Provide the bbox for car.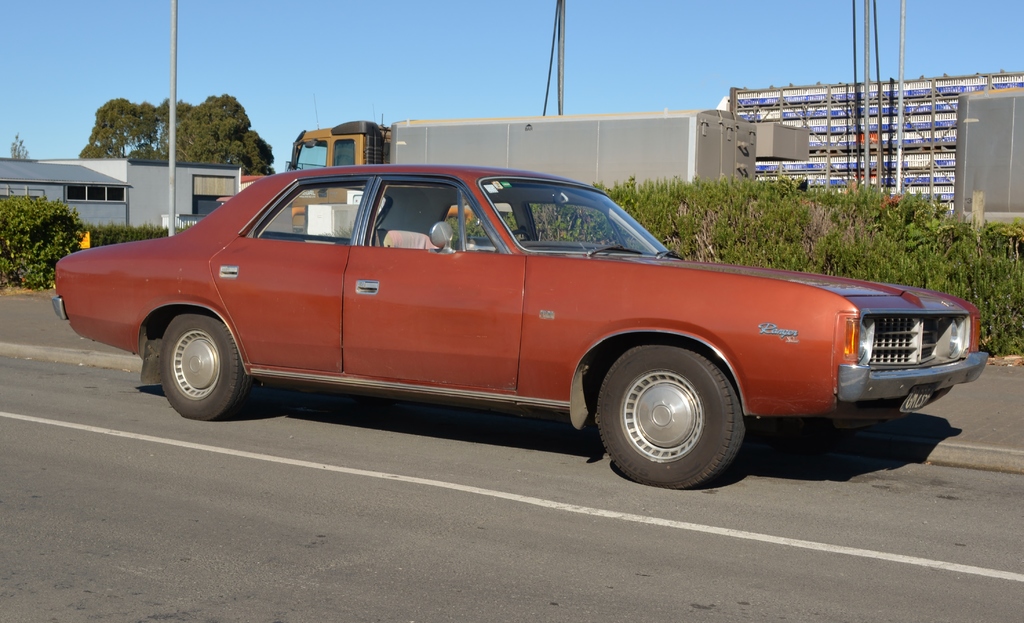
select_region(55, 158, 989, 489).
